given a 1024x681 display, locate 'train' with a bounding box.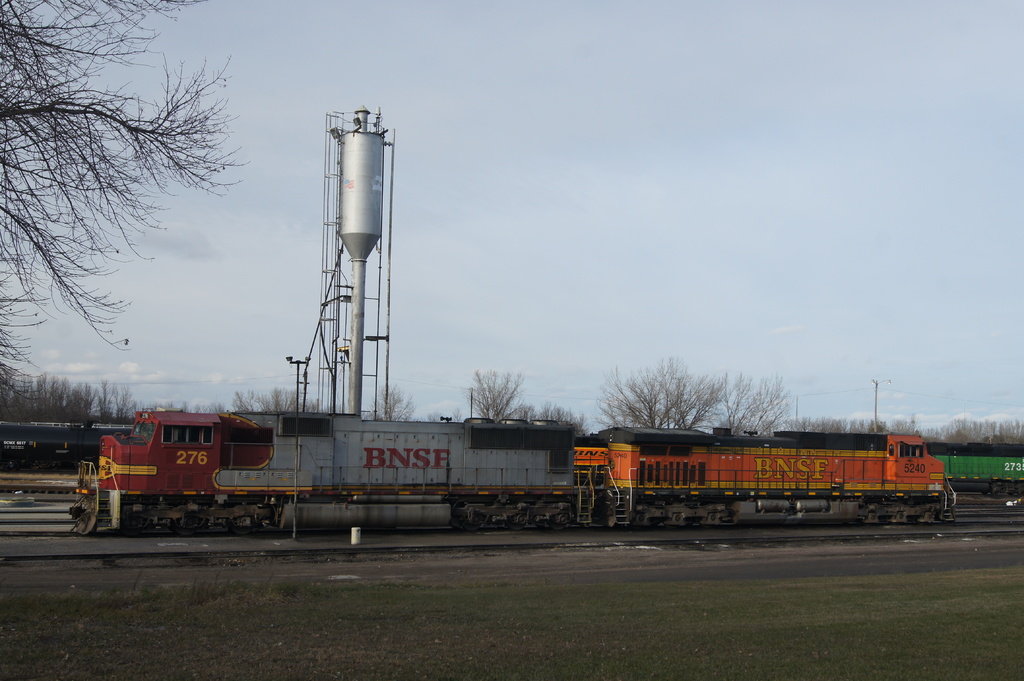
Located: crop(929, 440, 1022, 492).
